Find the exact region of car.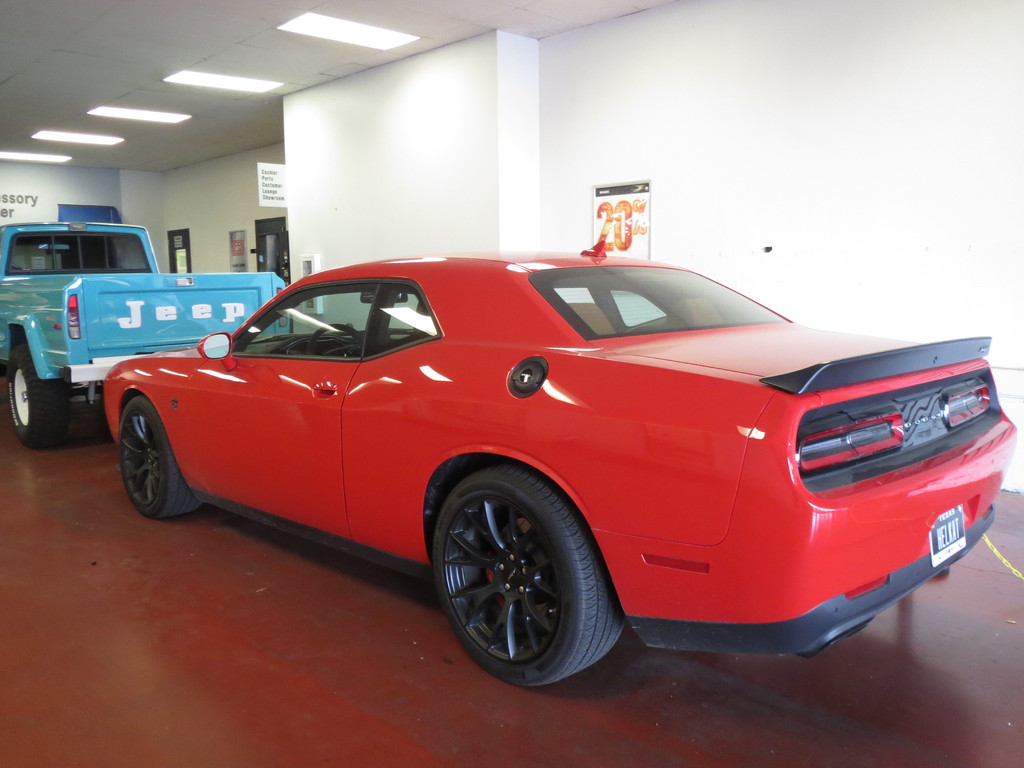
Exact region: [72,246,1004,678].
